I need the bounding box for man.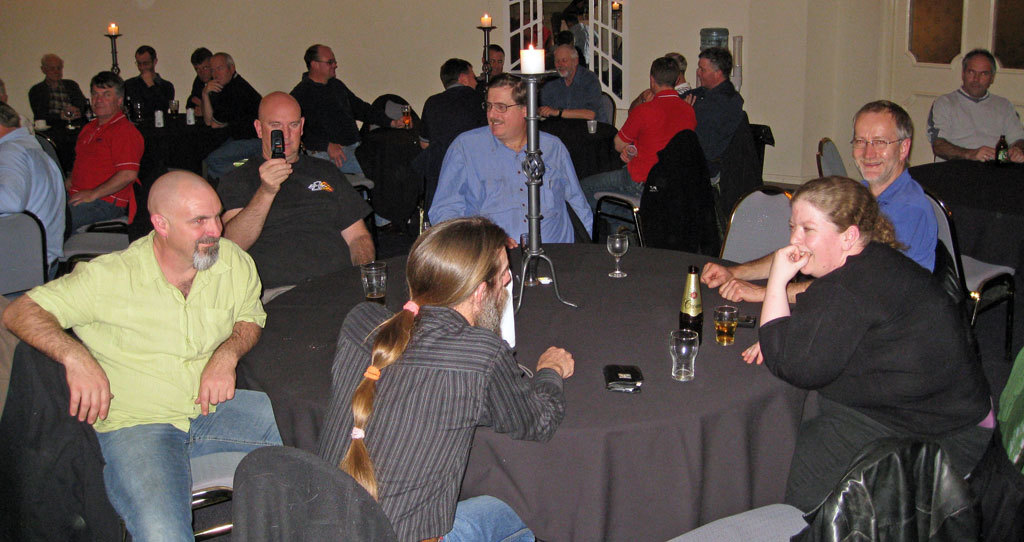
Here it is: <region>485, 44, 507, 79</region>.
